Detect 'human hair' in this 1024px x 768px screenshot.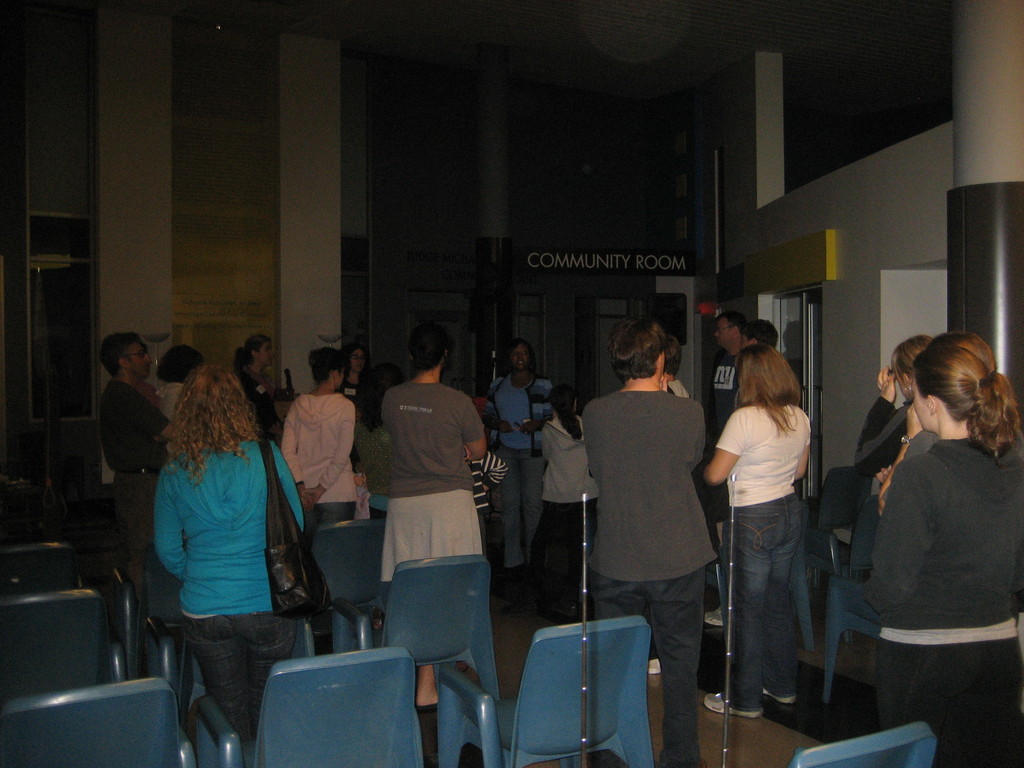
Detection: BBox(154, 347, 205, 376).
